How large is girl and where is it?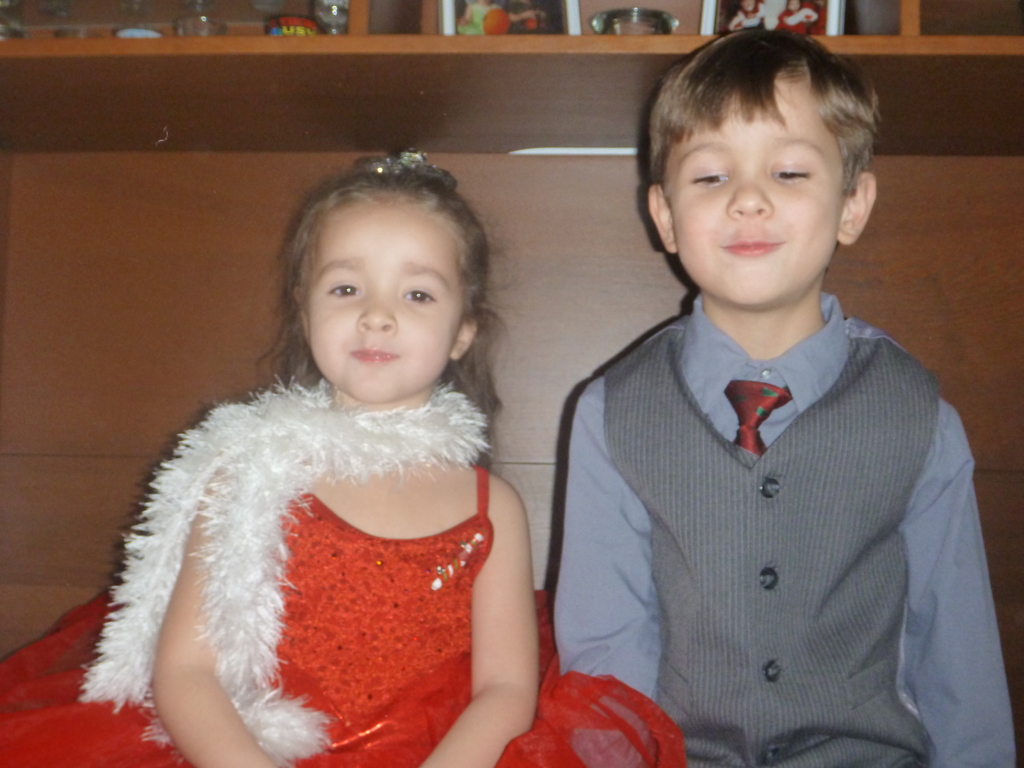
Bounding box: x1=0, y1=150, x2=687, y2=767.
